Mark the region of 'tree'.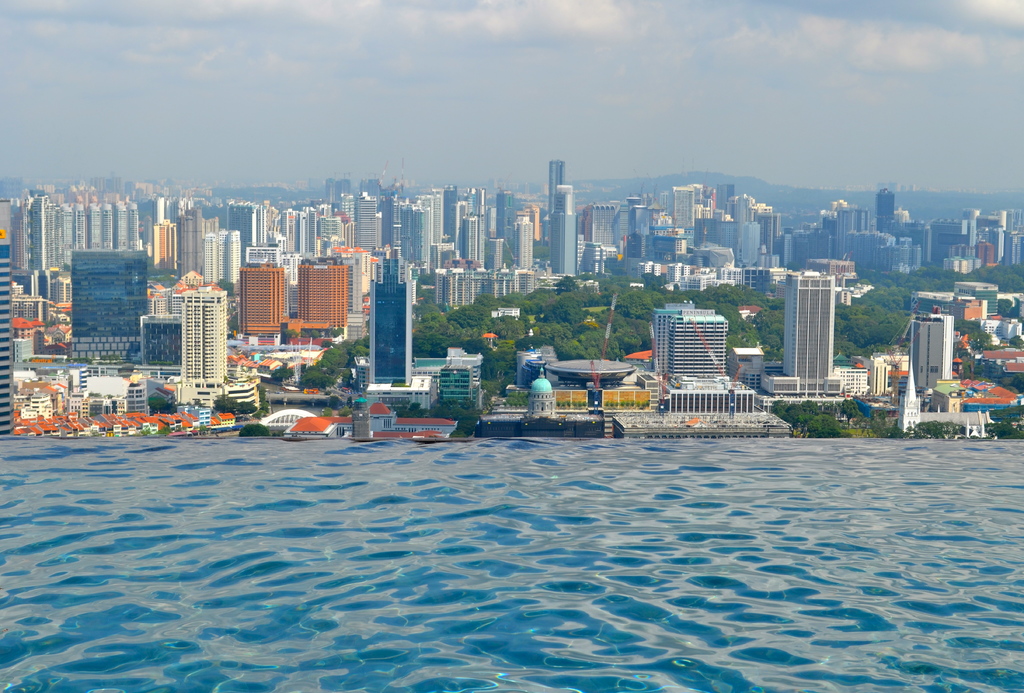
Region: crop(296, 368, 335, 395).
